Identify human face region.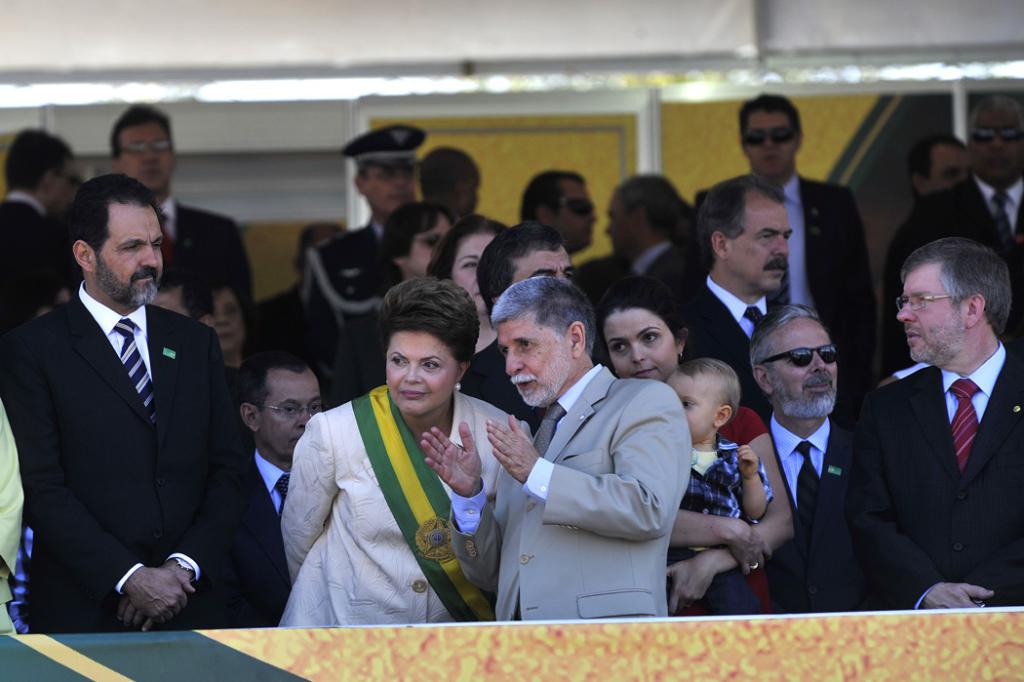
Region: [left=602, top=202, right=641, bottom=258].
